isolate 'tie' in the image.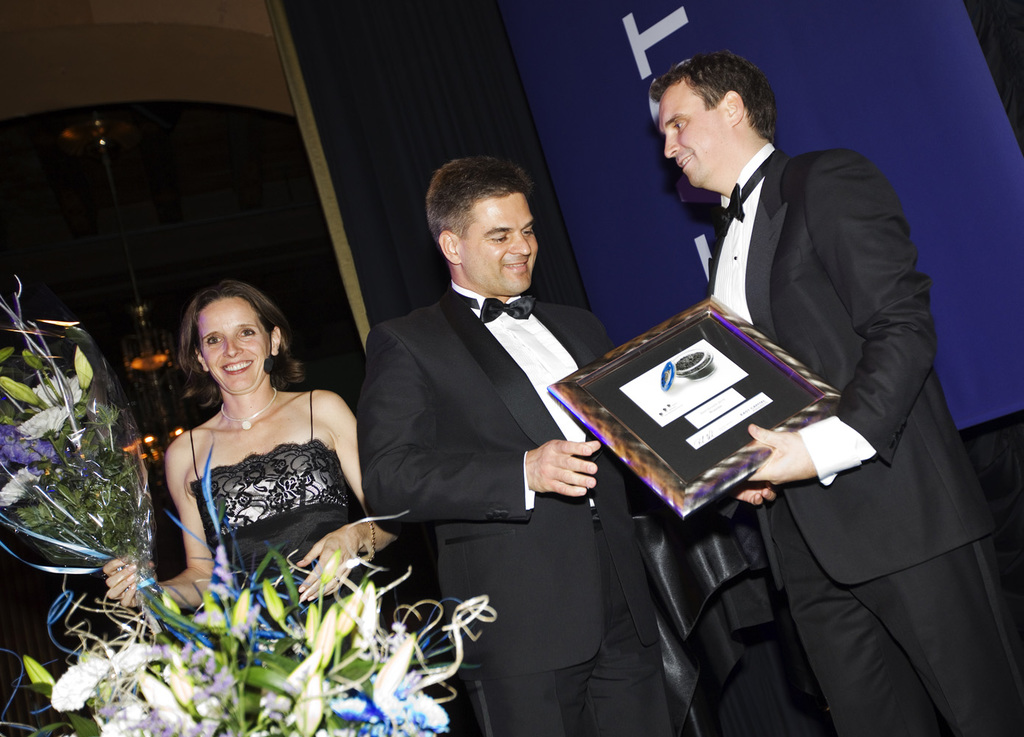
Isolated region: locate(481, 292, 537, 324).
